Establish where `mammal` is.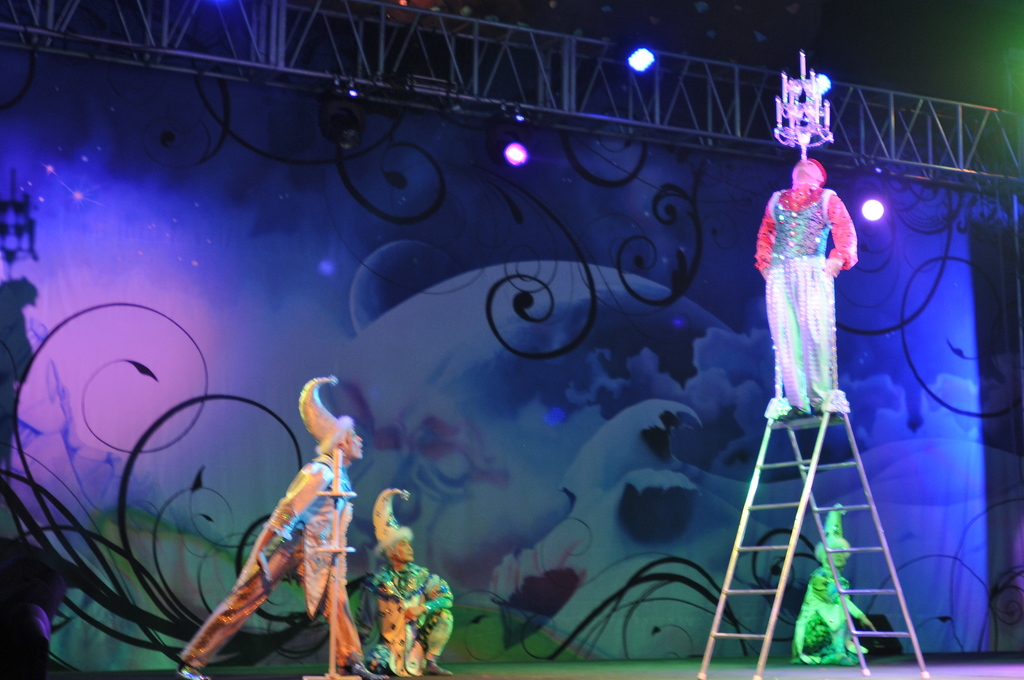
Established at select_region(794, 501, 876, 664).
